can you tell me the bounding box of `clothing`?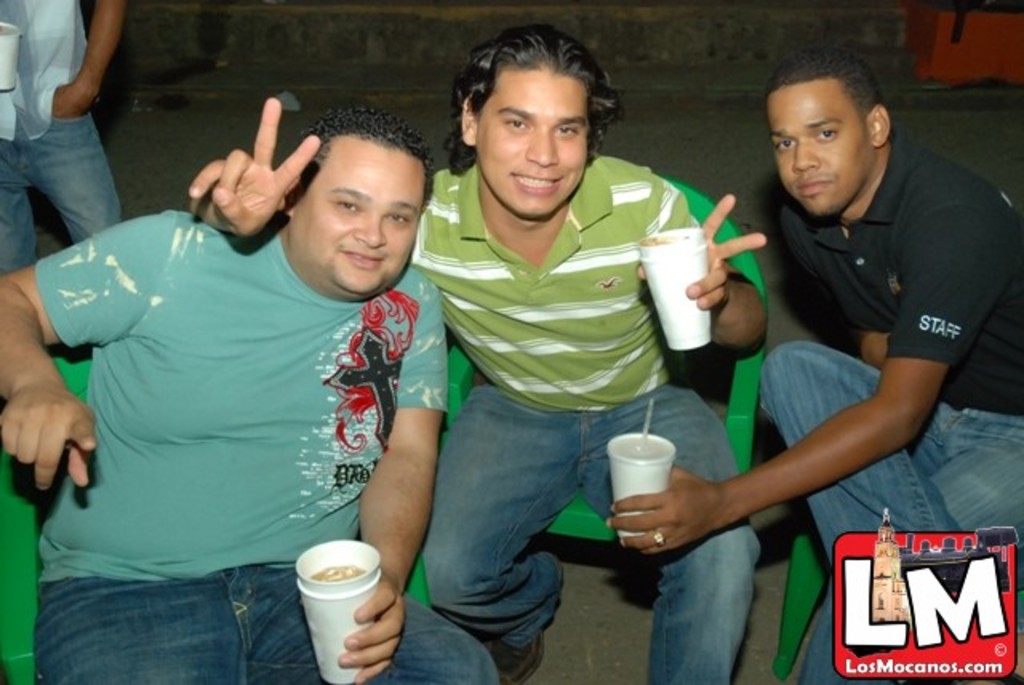
bbox(34, 202, 515, 683).
